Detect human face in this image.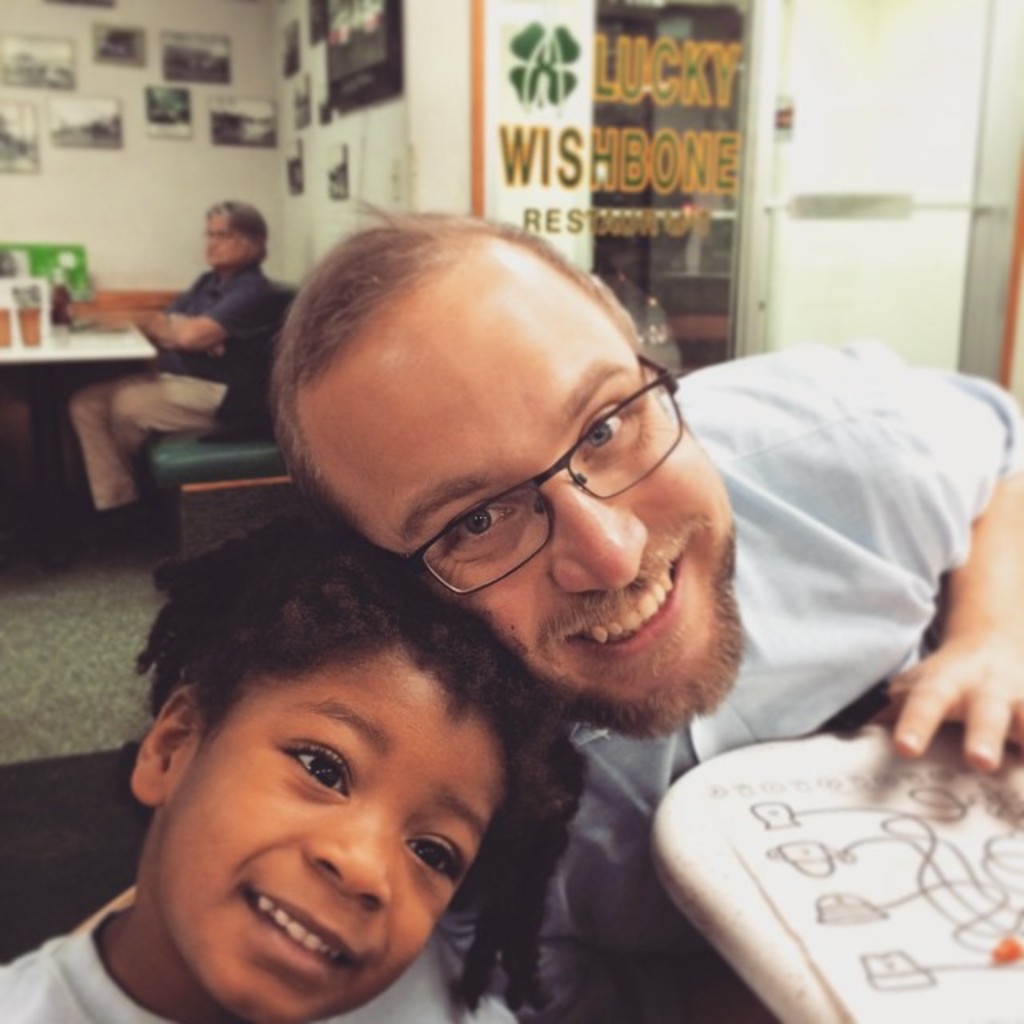
Detection: (208,213,254,258).
